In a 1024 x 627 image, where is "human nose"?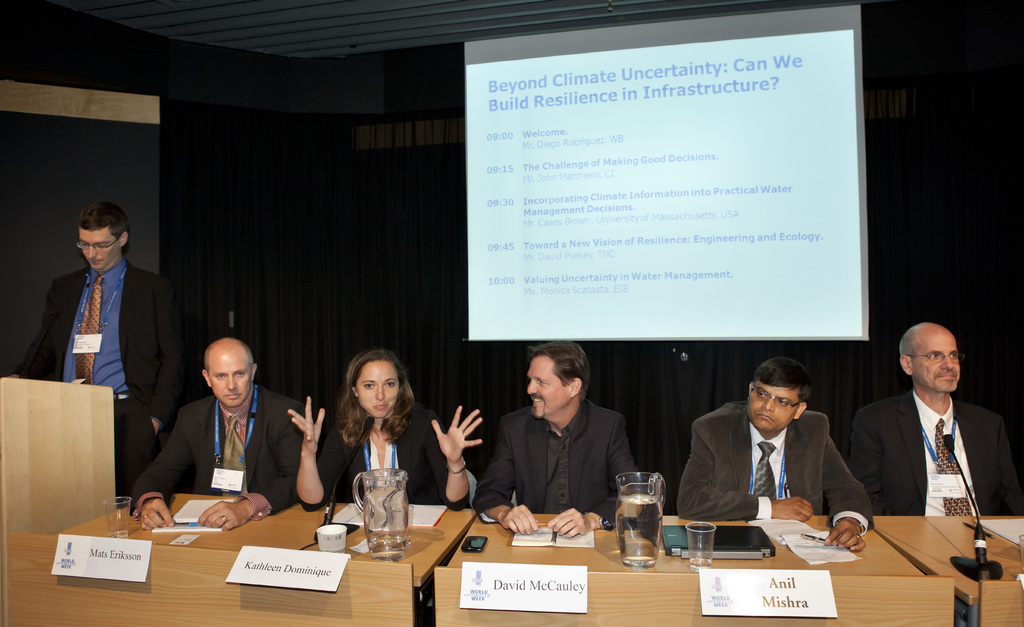
select_region(942, 352, 949, 370).
